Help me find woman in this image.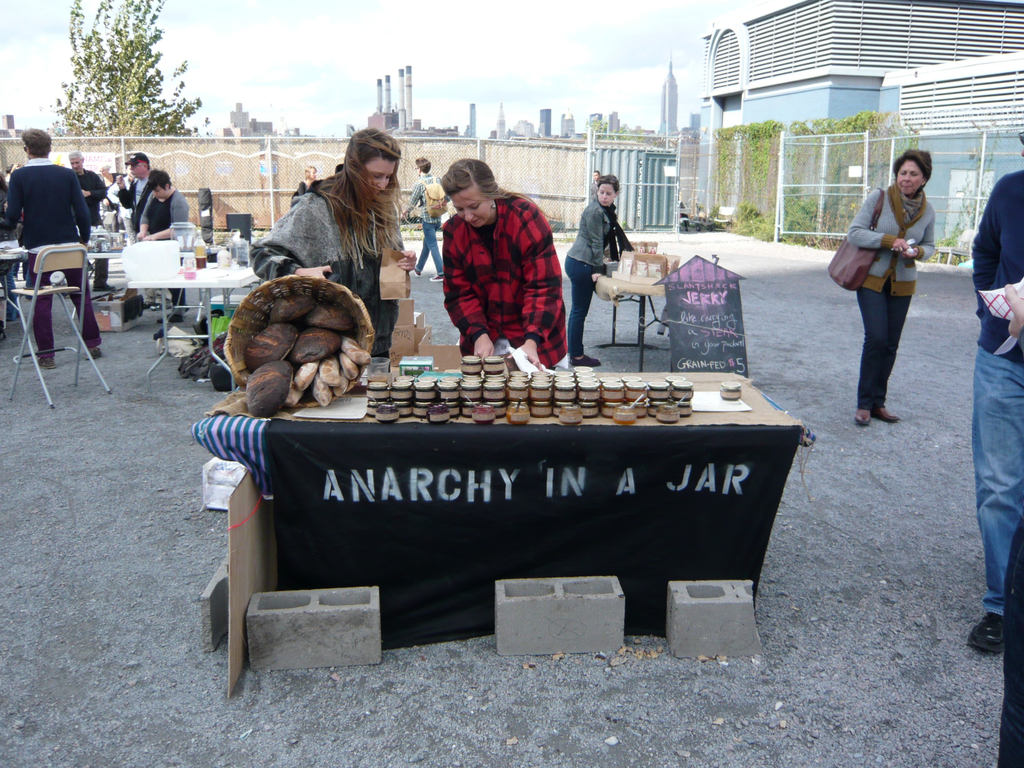
Found it: x1=556, y1=168, x2=635, y2=372.
